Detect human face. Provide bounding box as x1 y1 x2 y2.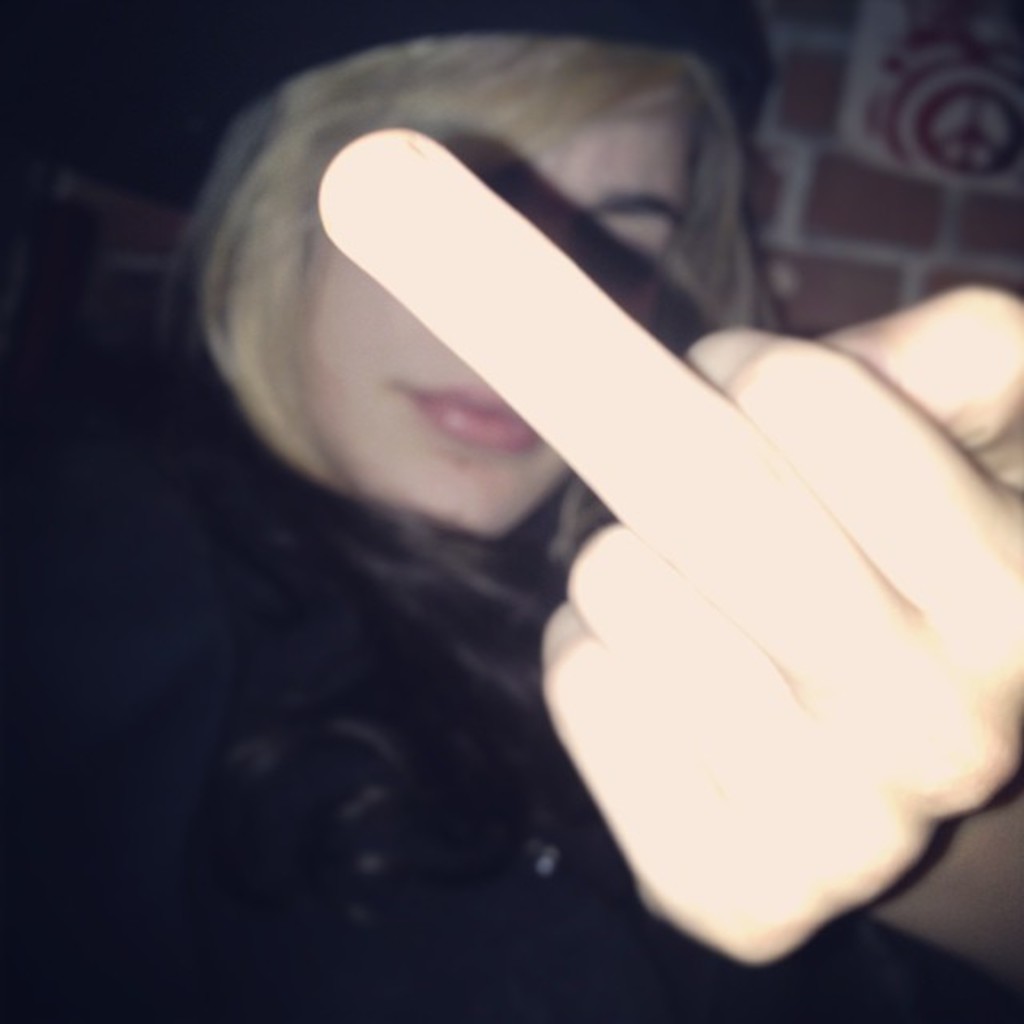
299 91 693 541.
